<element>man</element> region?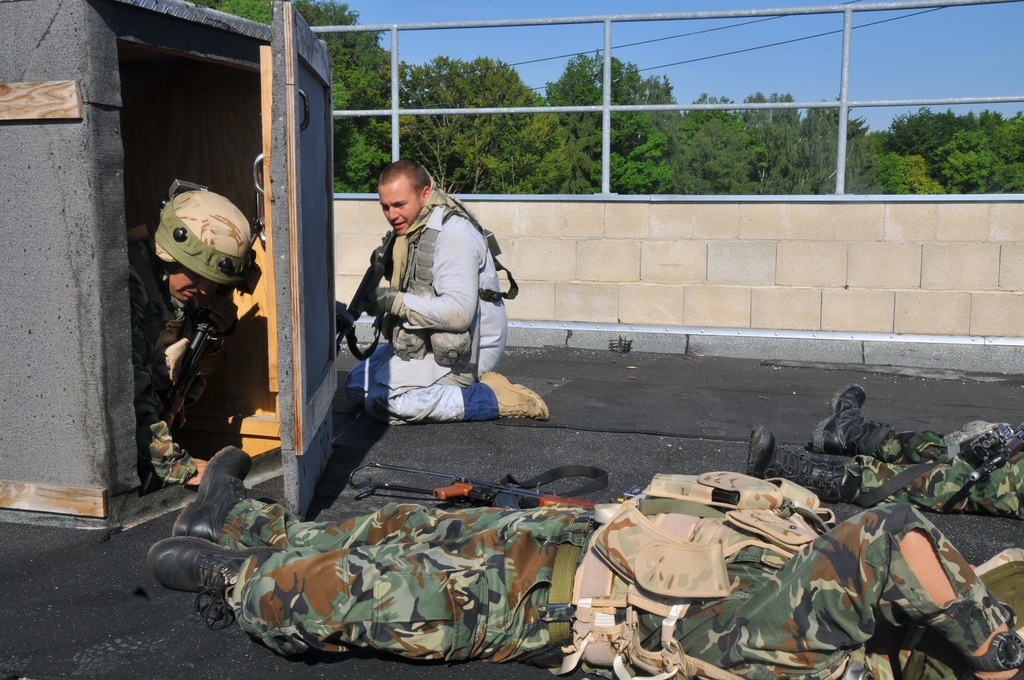
324:151:527:455
